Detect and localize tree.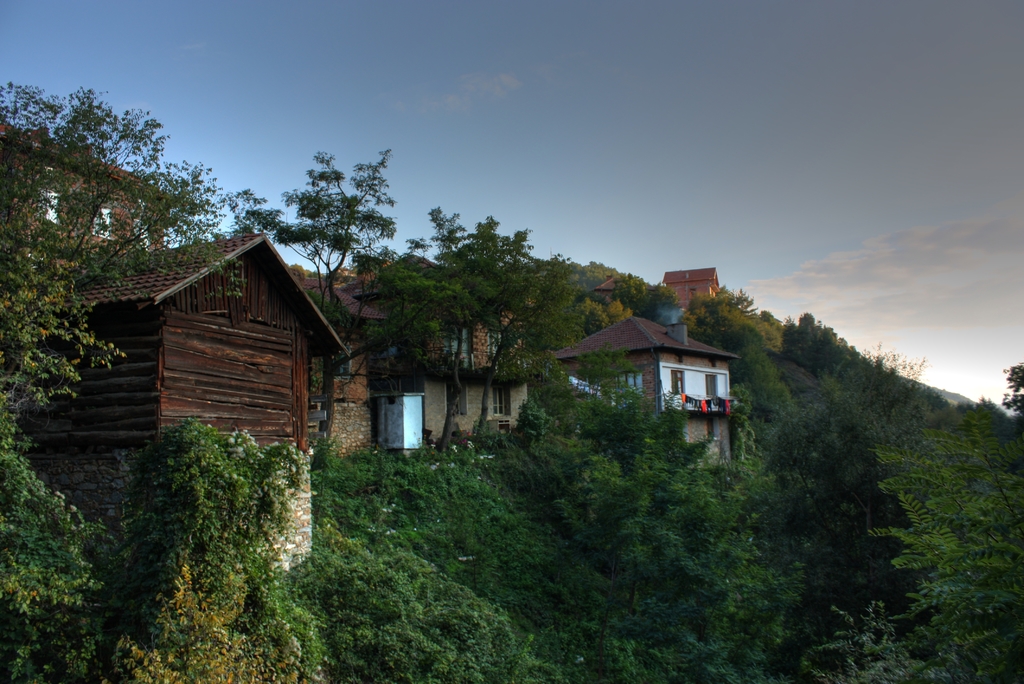
Localized at <region>778, 298, 1023, 683</region>.
